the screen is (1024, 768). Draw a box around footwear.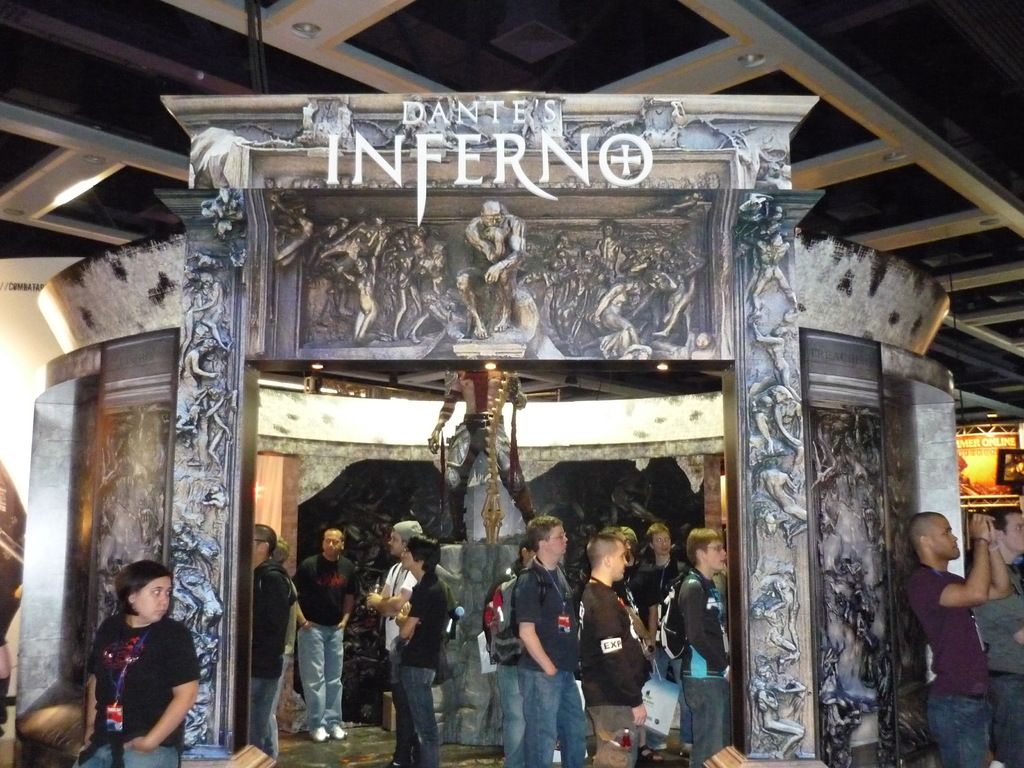
bbox=[308, 723, 323, 740].
